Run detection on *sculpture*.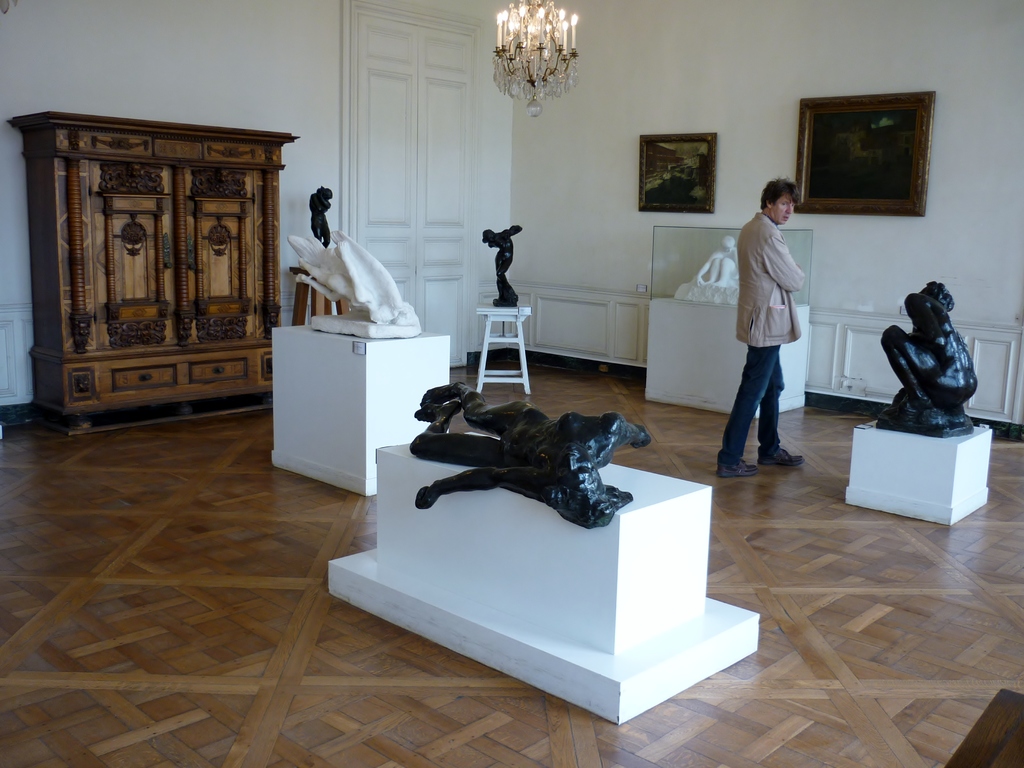
Result: {"x1": 880, "y1": 266, "x2": 990, "y2": 445}.
